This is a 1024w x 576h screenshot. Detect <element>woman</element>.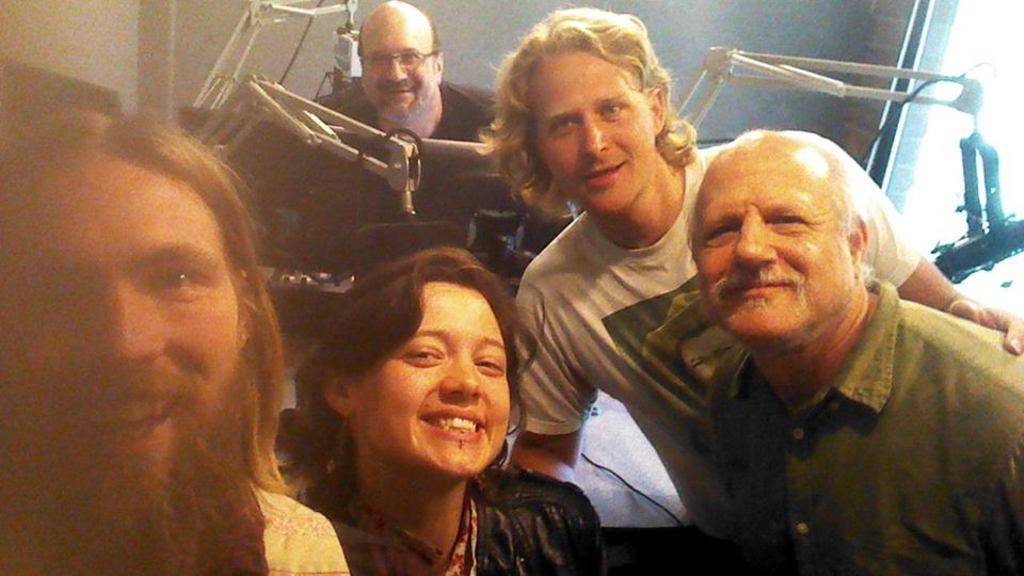
x1=267 y1=224 x2=576 y2=561.
